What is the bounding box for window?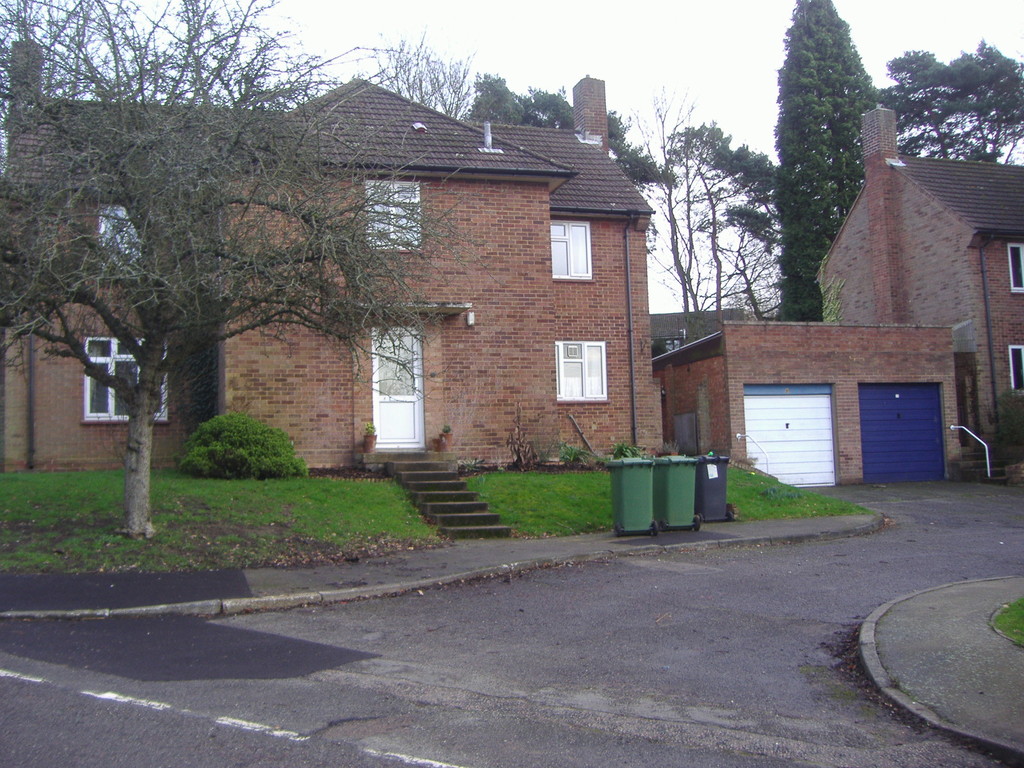
rect(1006, 341, 1023, 393).
